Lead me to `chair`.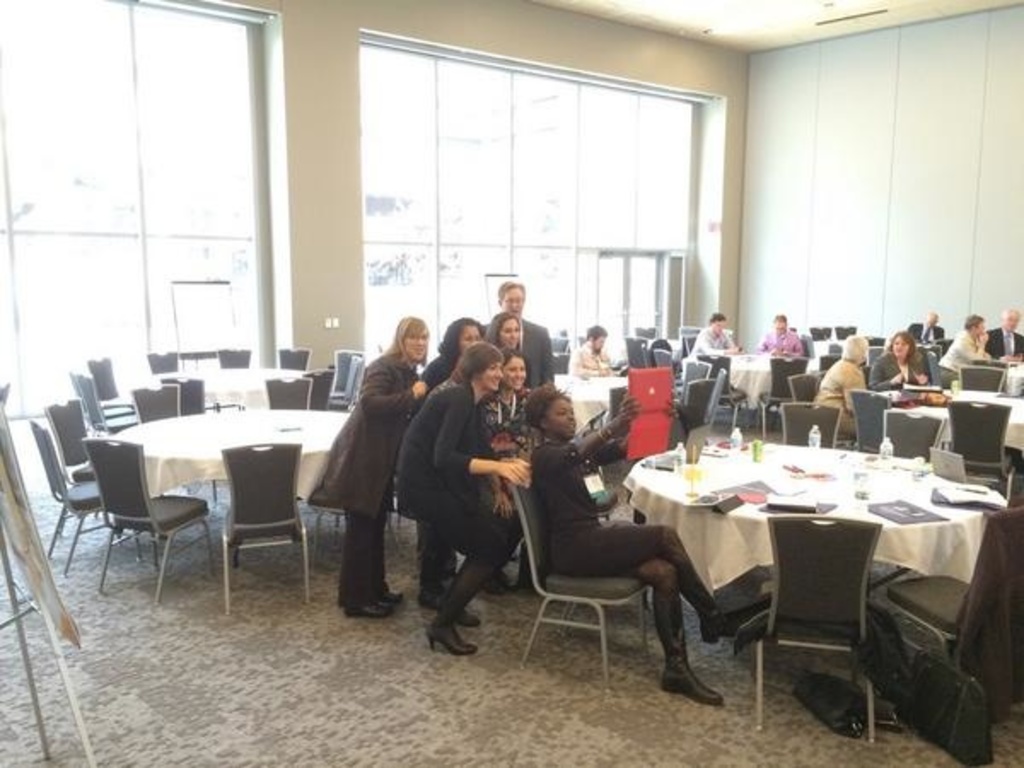
Lead to bbox=(505, 468, 654, 696).
